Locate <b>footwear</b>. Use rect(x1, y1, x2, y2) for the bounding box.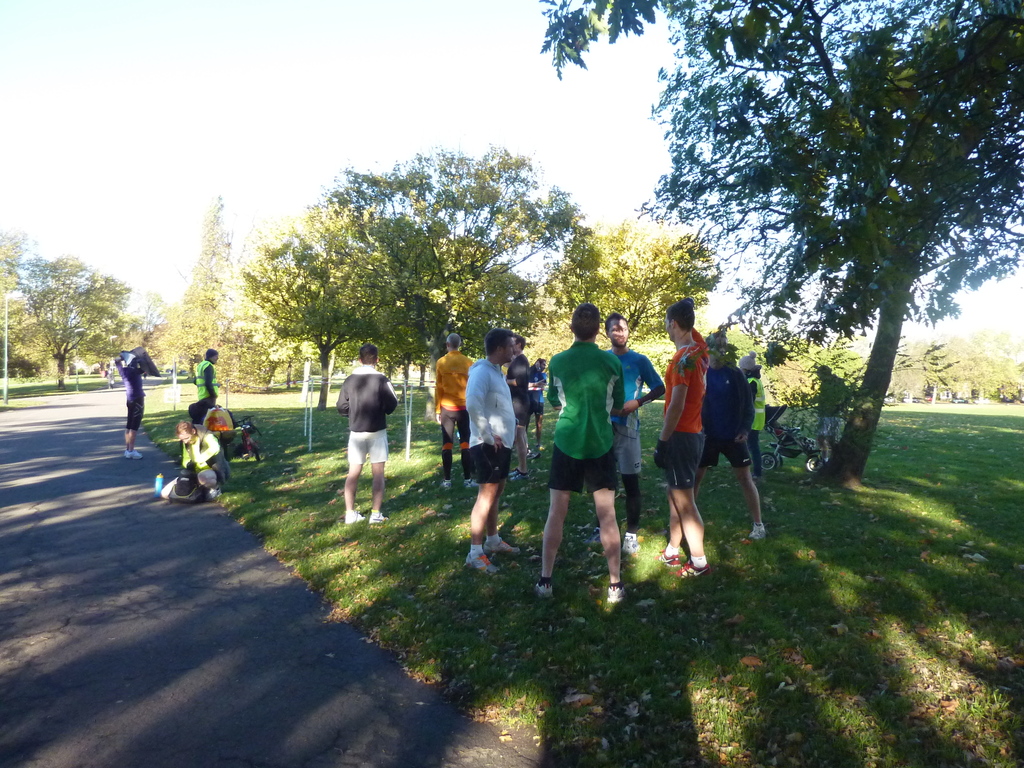
rect(815, 457, 827, 471).
